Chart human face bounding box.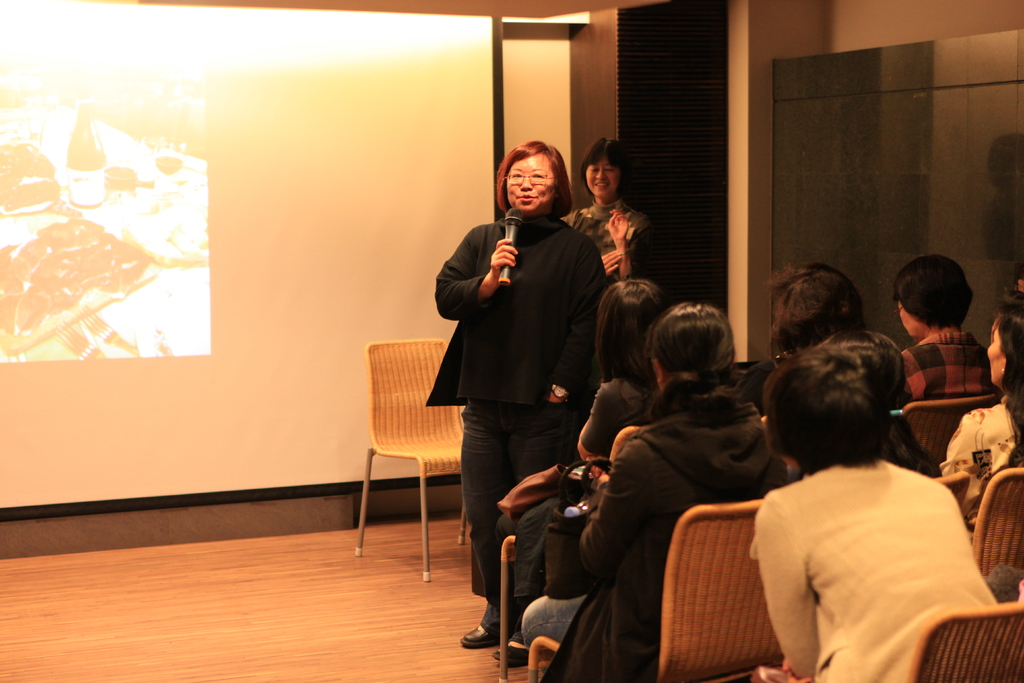
Charted: crop(508, 152, 556, 213).
